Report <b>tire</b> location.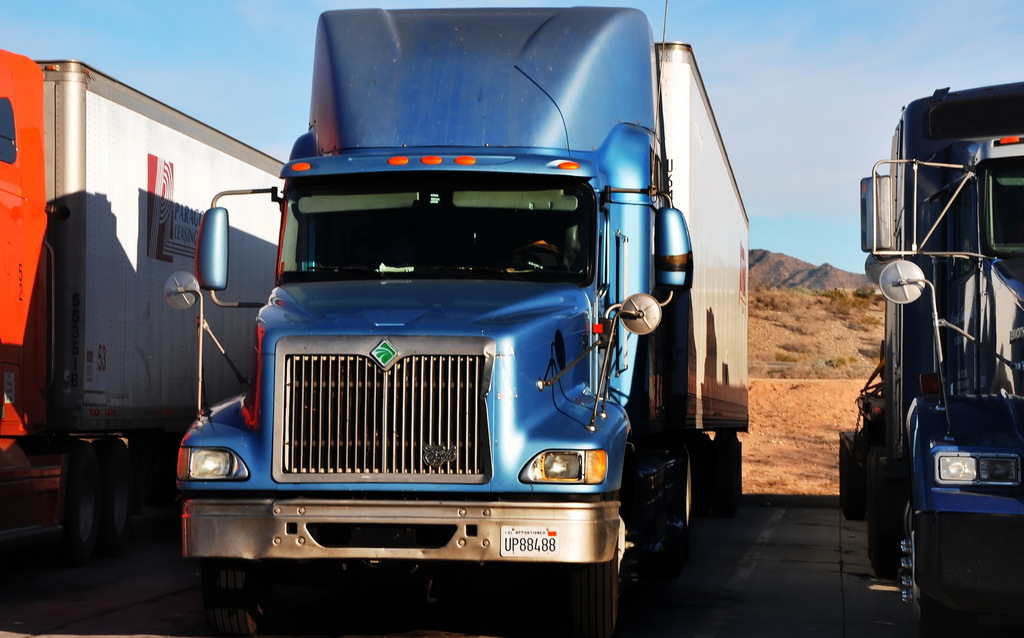
Report: 899:493:975:637.
